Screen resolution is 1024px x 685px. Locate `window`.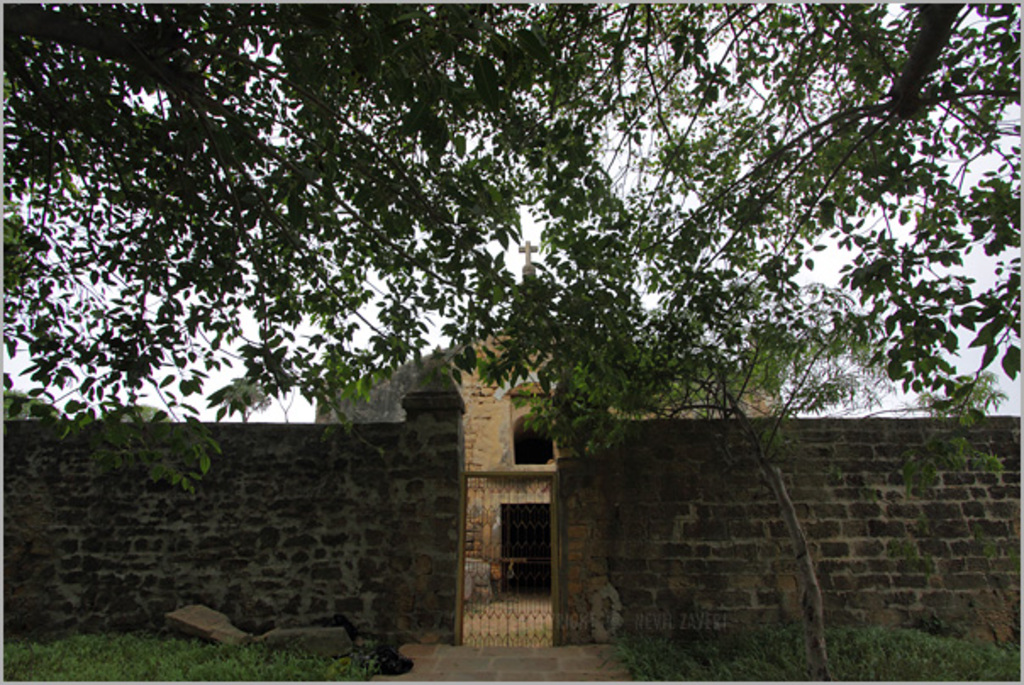
l=512, t=415, r=554, b=459.
